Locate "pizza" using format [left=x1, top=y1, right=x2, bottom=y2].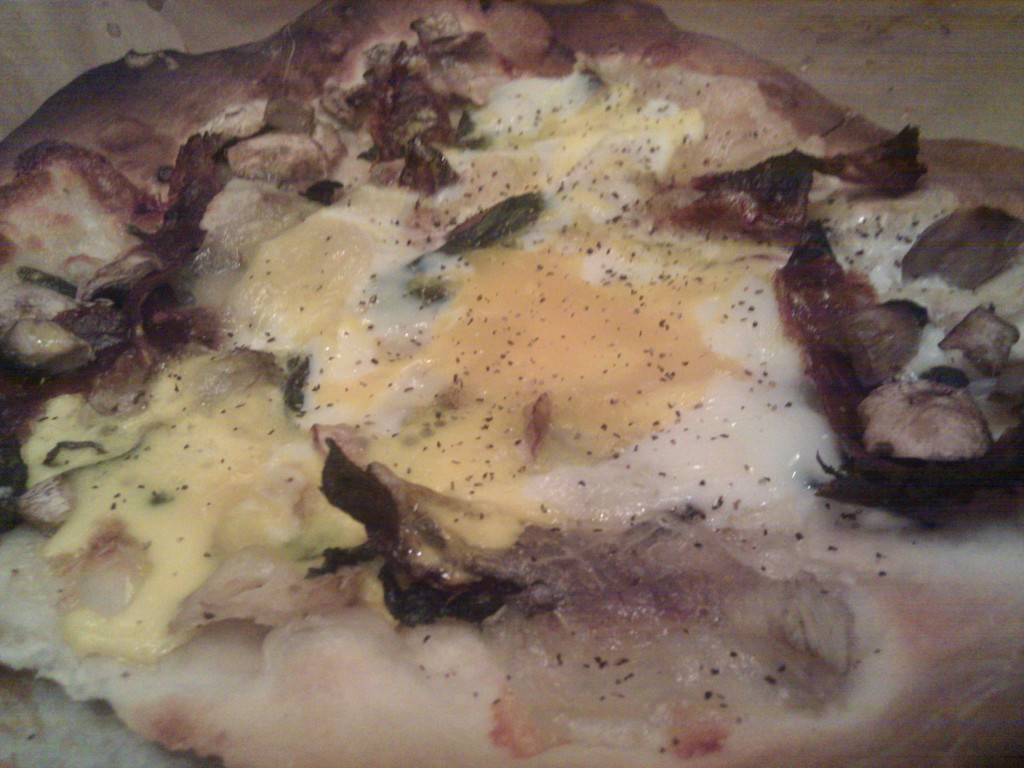
[left=0, top=0, right=1023, bottom=767].
